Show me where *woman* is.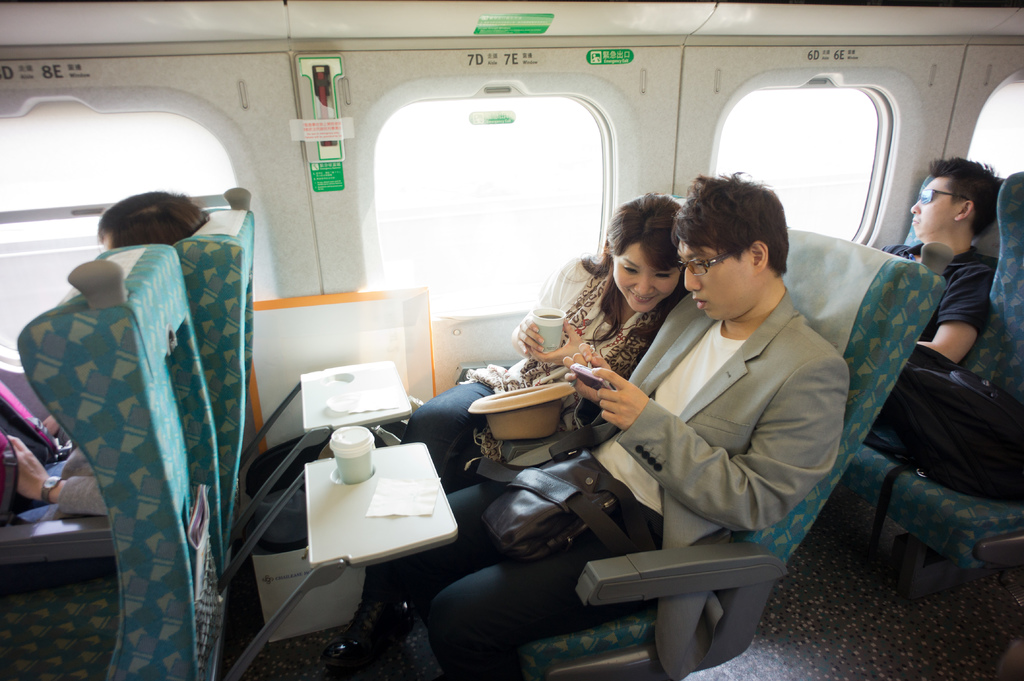
*woman* is at <bbox>349, 196, 682, 656</bbox>.
